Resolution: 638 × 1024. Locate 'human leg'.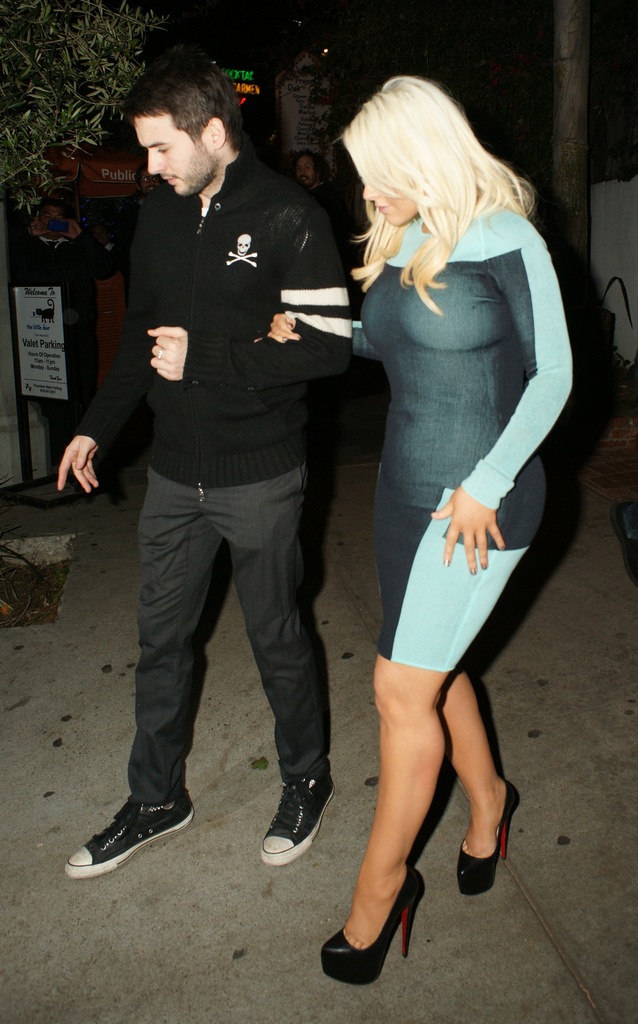
region(442, 672, 521, 896).
